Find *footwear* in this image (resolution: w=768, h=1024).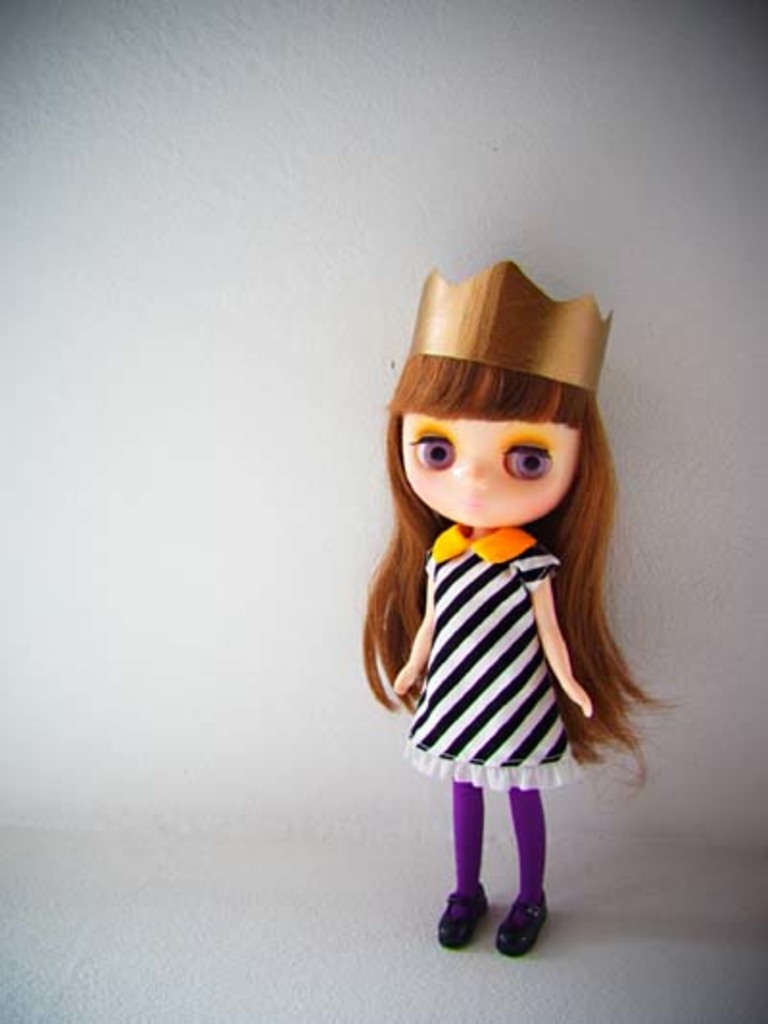
select_region(493, 893, 547, 963).
